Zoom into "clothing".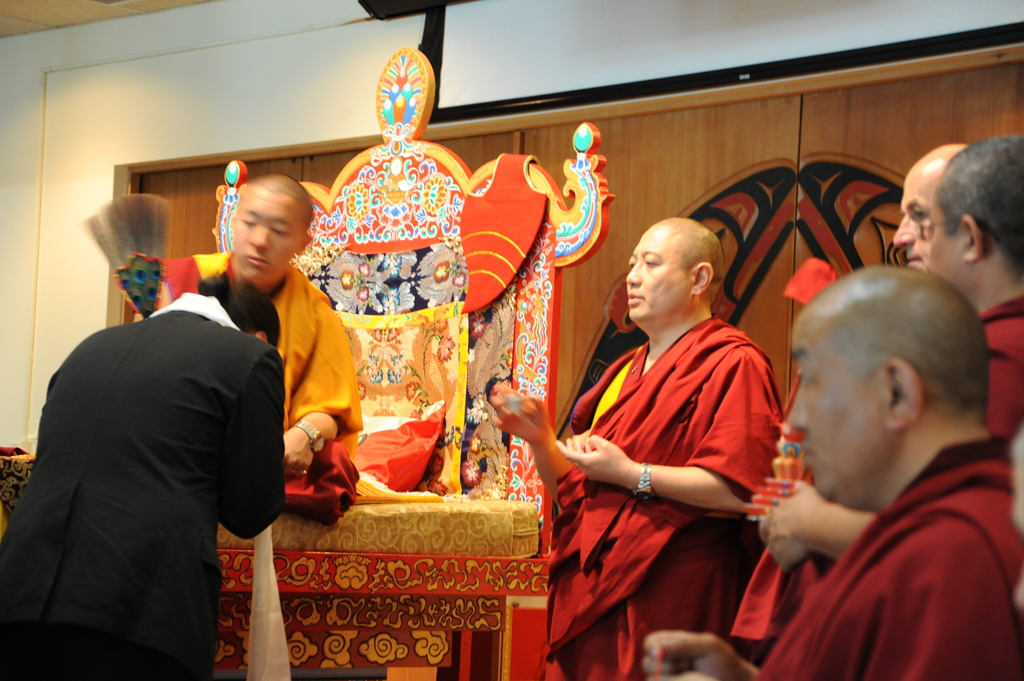
Zoom target: pyautogui.locateOnScreen(165, 257, 369, 522).
